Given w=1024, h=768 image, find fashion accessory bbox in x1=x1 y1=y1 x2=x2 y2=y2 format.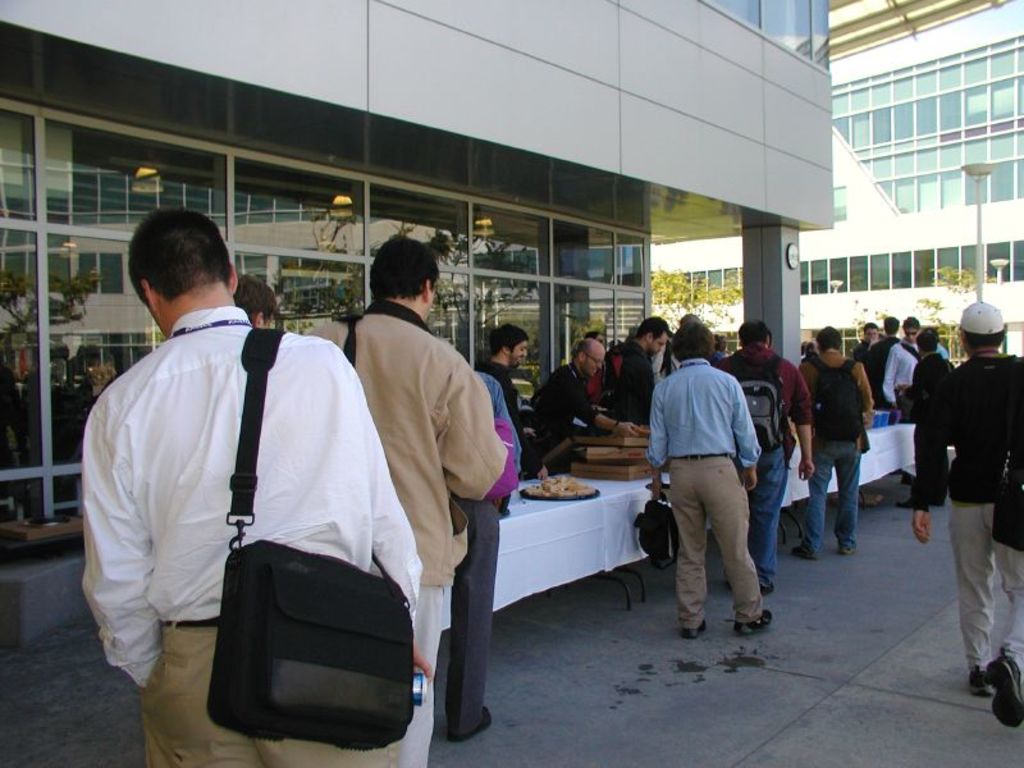
x1=896 y1=497 x2=914 y2=507.
